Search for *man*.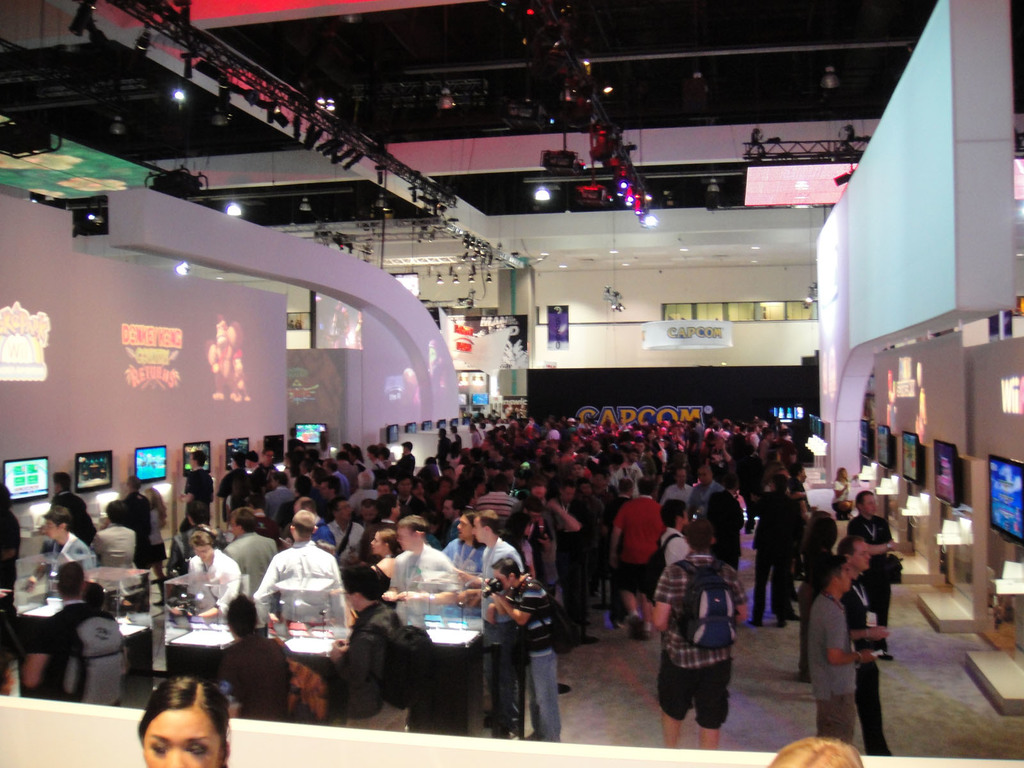
Found at pyautogui.locateOnScreen(460, 514, 524, 728).
